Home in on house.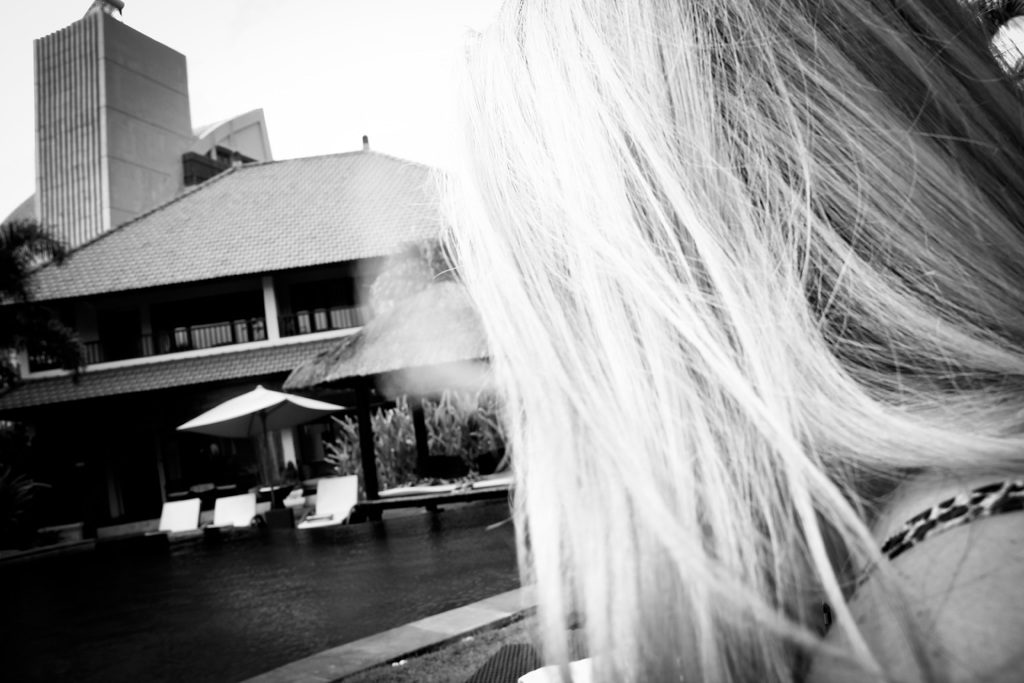
Homed in at 0:0:275:276.
